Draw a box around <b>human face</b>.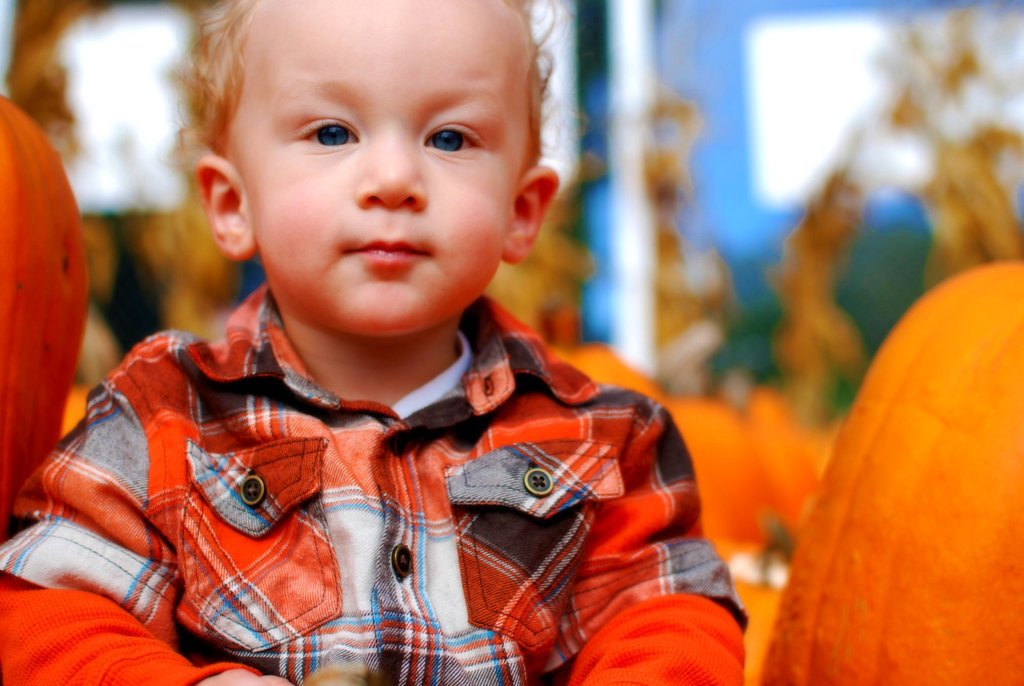
[x1=220, y1=0, x2=528, y2=329].
